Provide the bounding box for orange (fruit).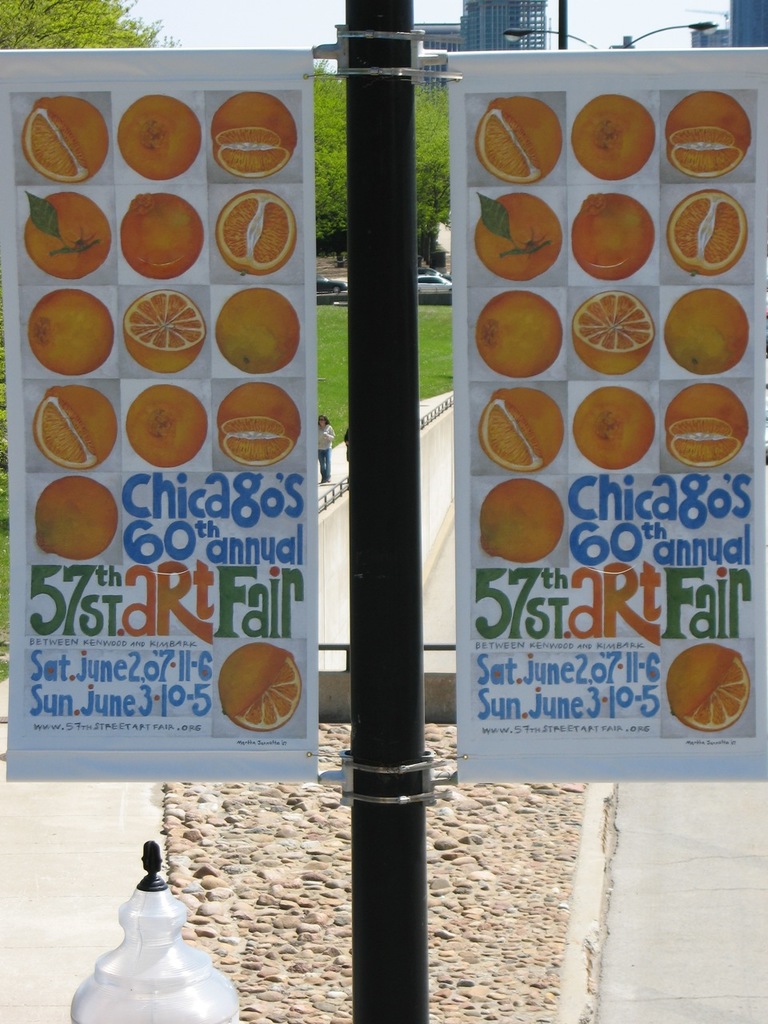
x1=21, y1=95, x2=106, y2=183.
